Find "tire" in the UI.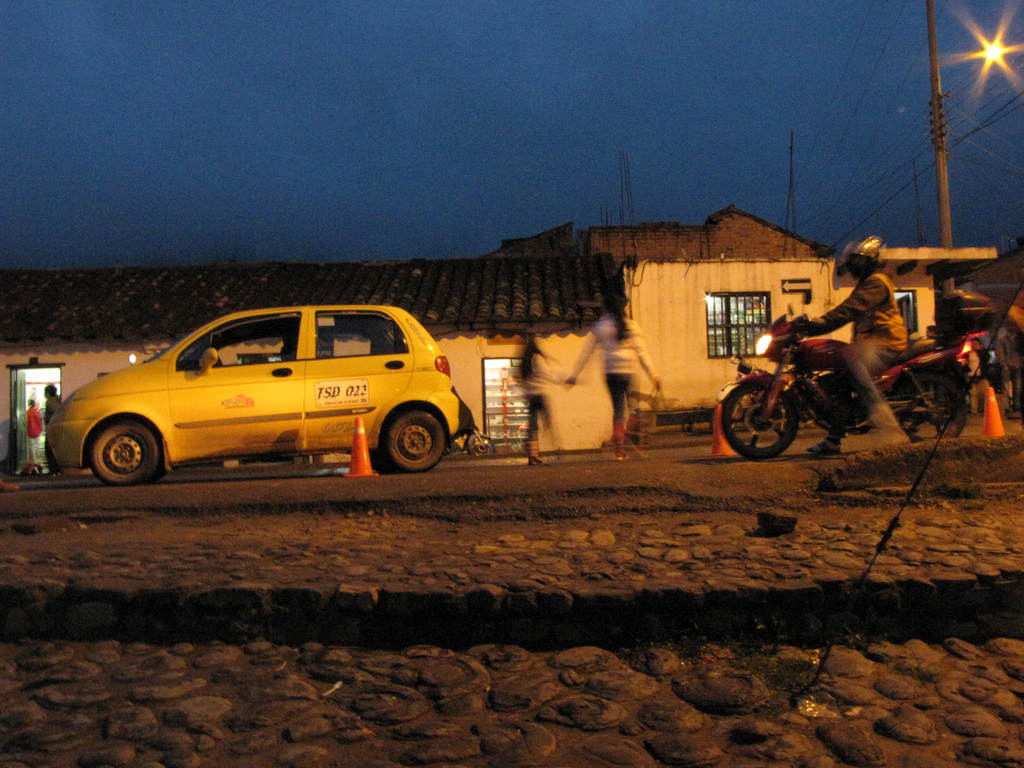
UI element at 468 434 495 456.
